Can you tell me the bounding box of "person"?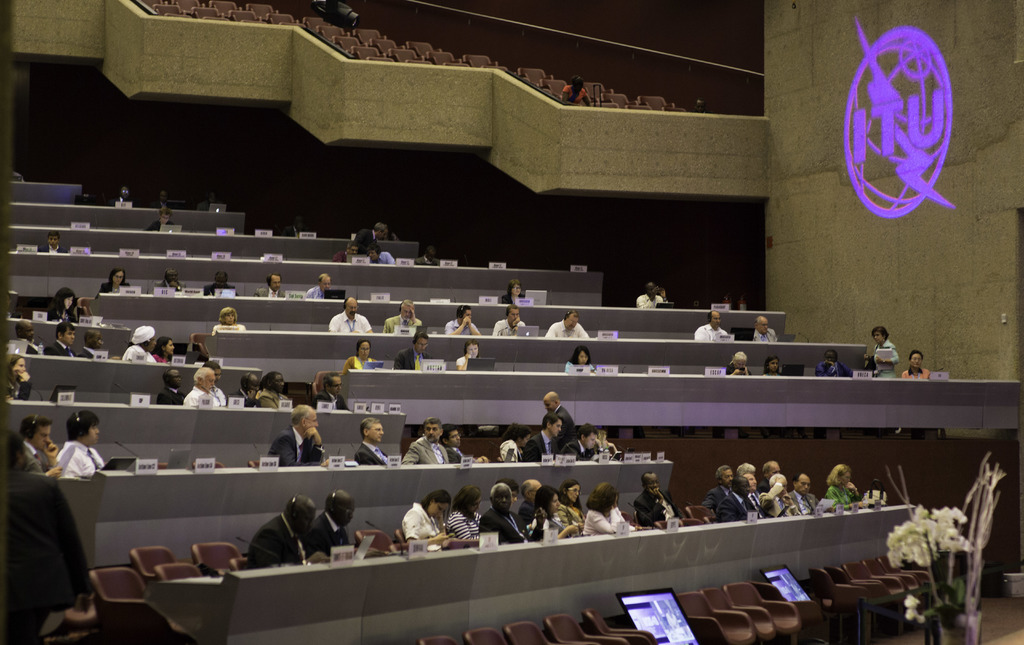
152:337:174:367.
